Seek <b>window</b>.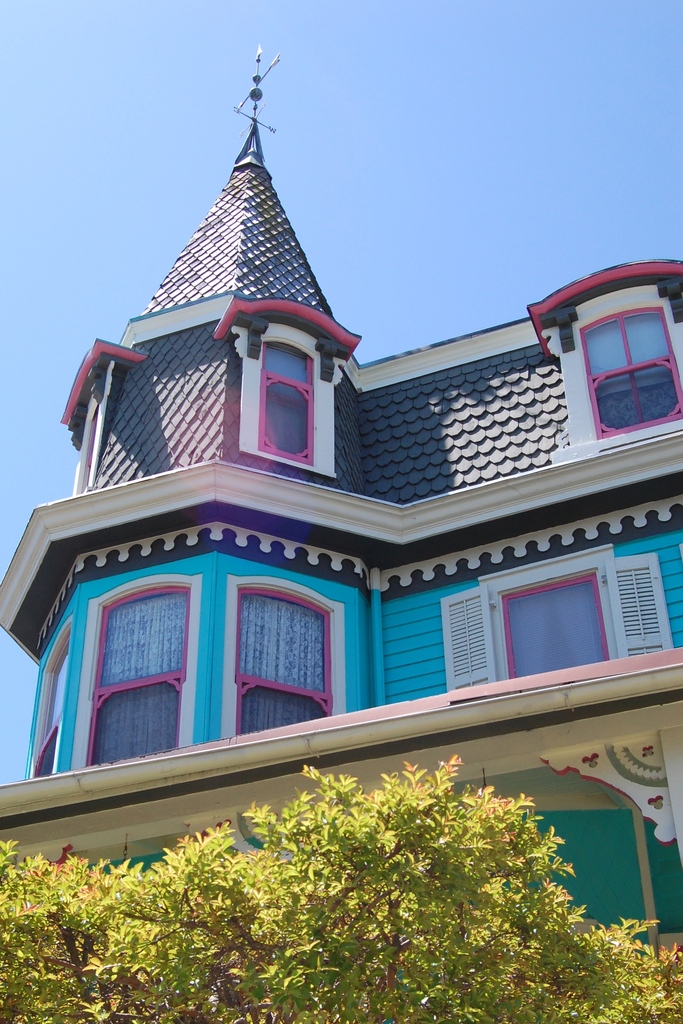
x1=442 y1=541 x2=673 y2=693.
